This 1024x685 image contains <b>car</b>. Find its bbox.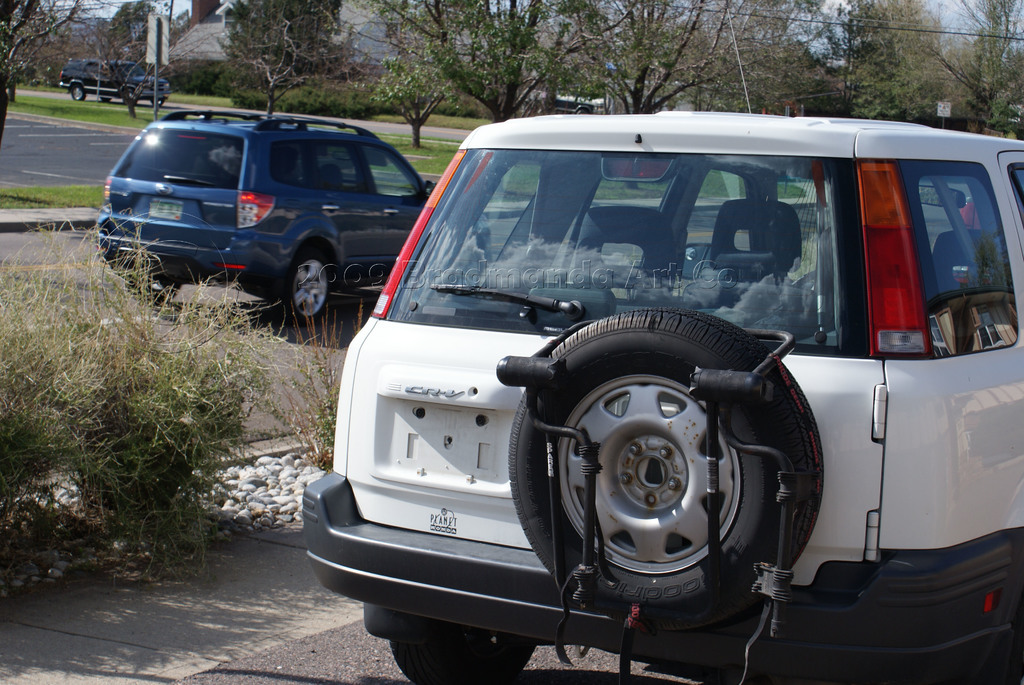
locate(93, 113, 489, 326).
